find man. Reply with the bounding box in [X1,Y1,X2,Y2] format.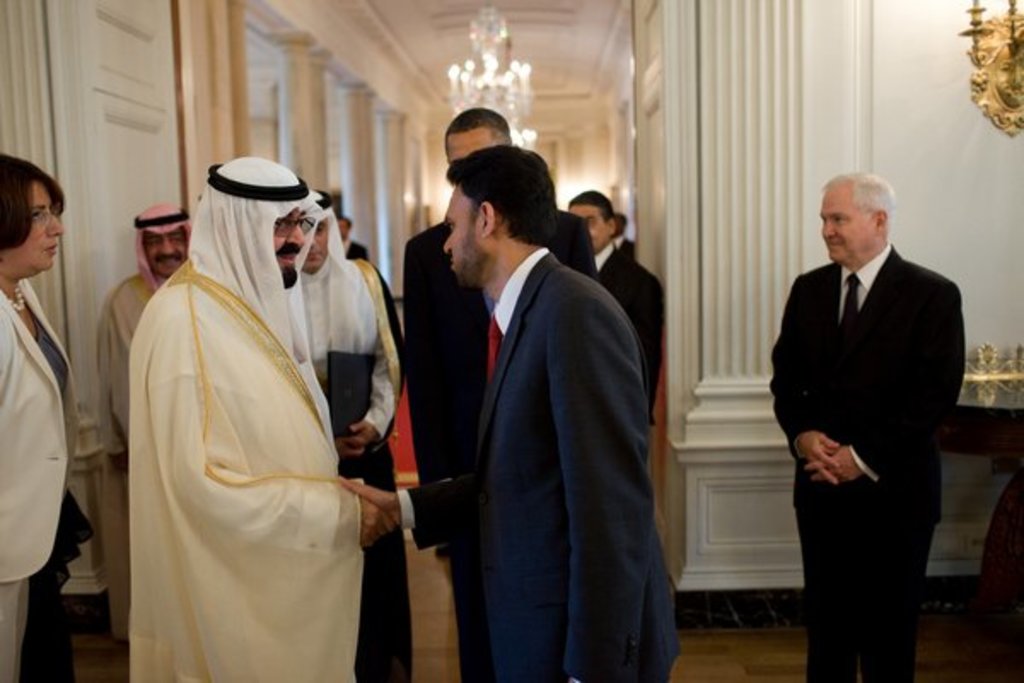
[401,108,597,681].
